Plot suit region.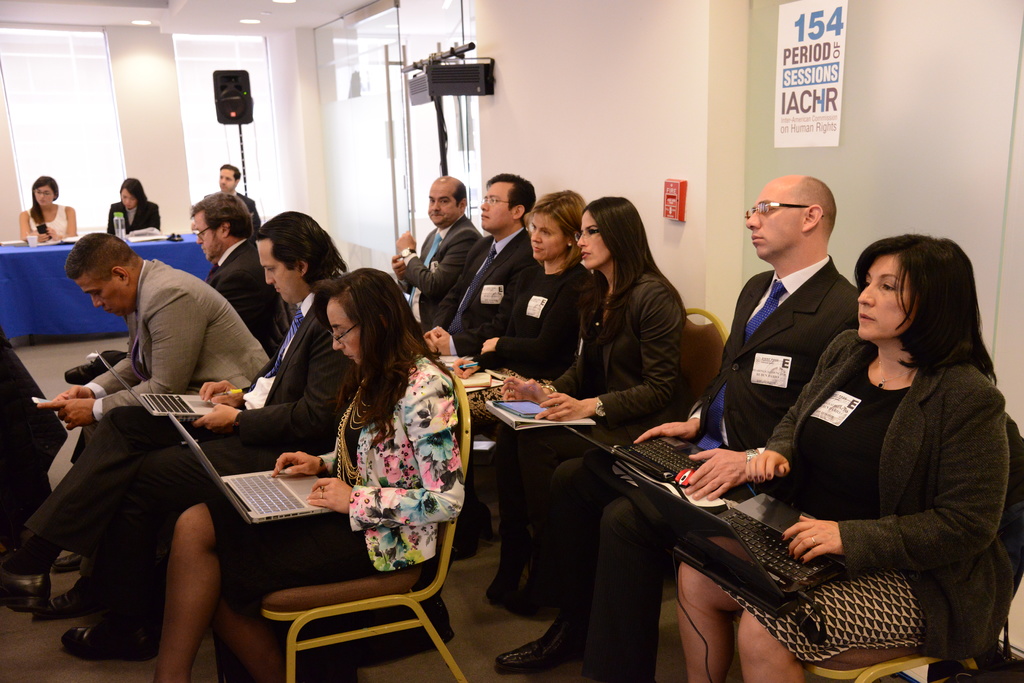
Plotted at (left=109, top=204, right=159, bottom=234).
